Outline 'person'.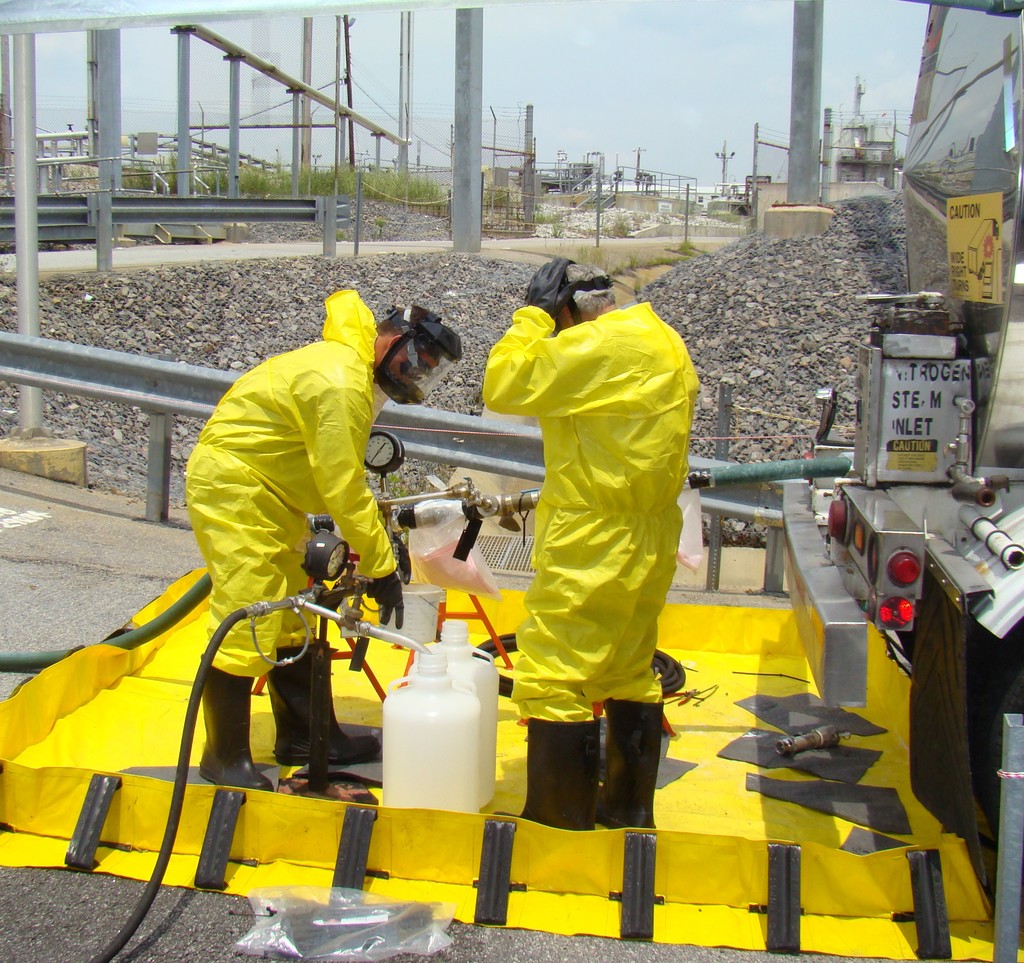
Outline: rect(170, 300, 470, 783).
